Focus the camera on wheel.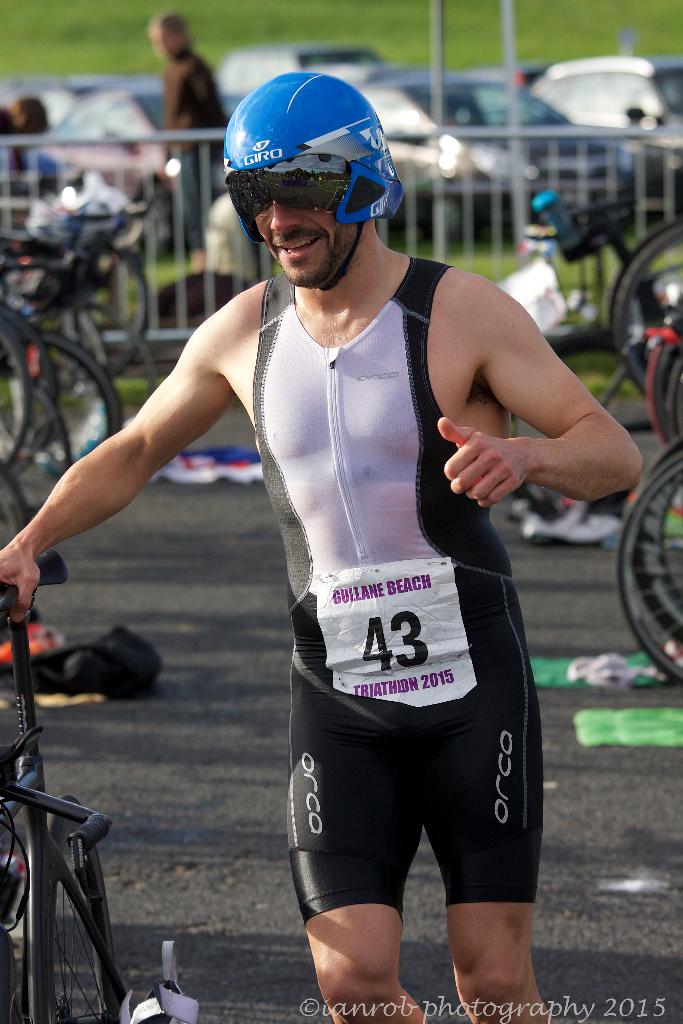
Focus region: <bbox>0, 455, 34, 598</bbox>.
